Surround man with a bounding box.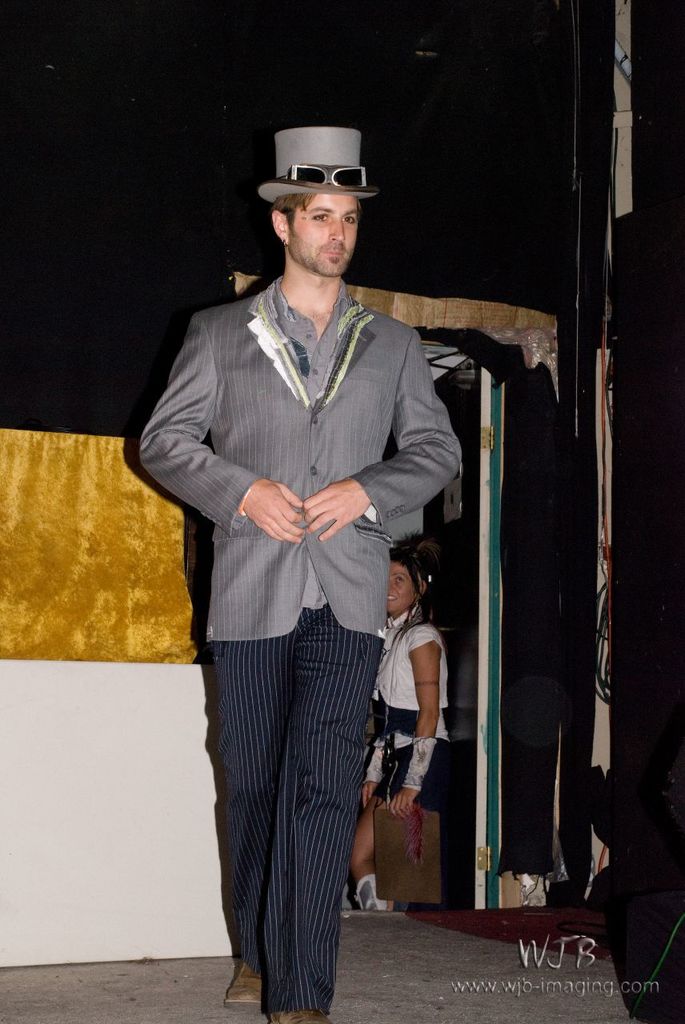
bbox=[141, 146, 468, 954].
